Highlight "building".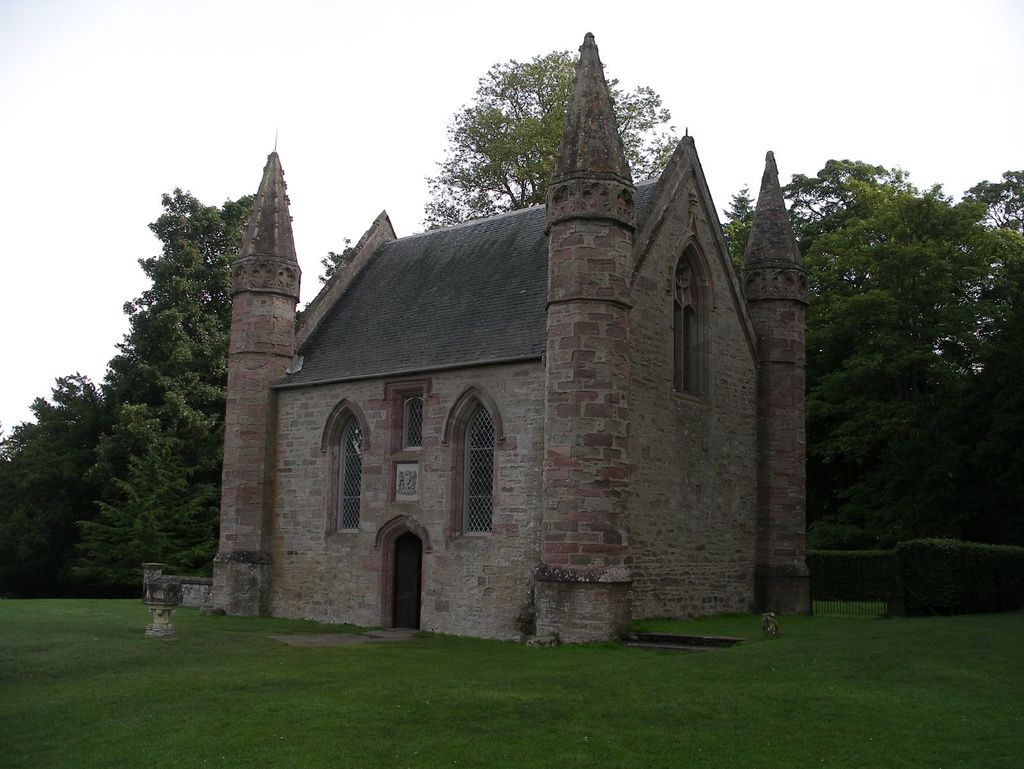
Highlighted region: rect(212, 32, 816, 644).
